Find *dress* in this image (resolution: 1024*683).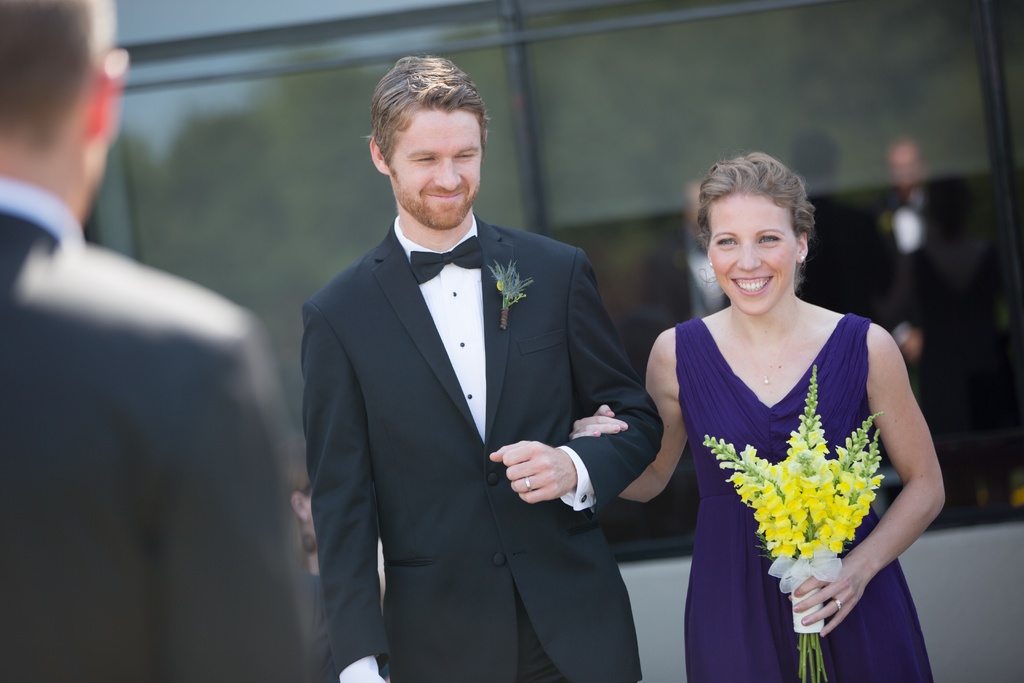
(left=673, top=318, right=937, bottom=682).
